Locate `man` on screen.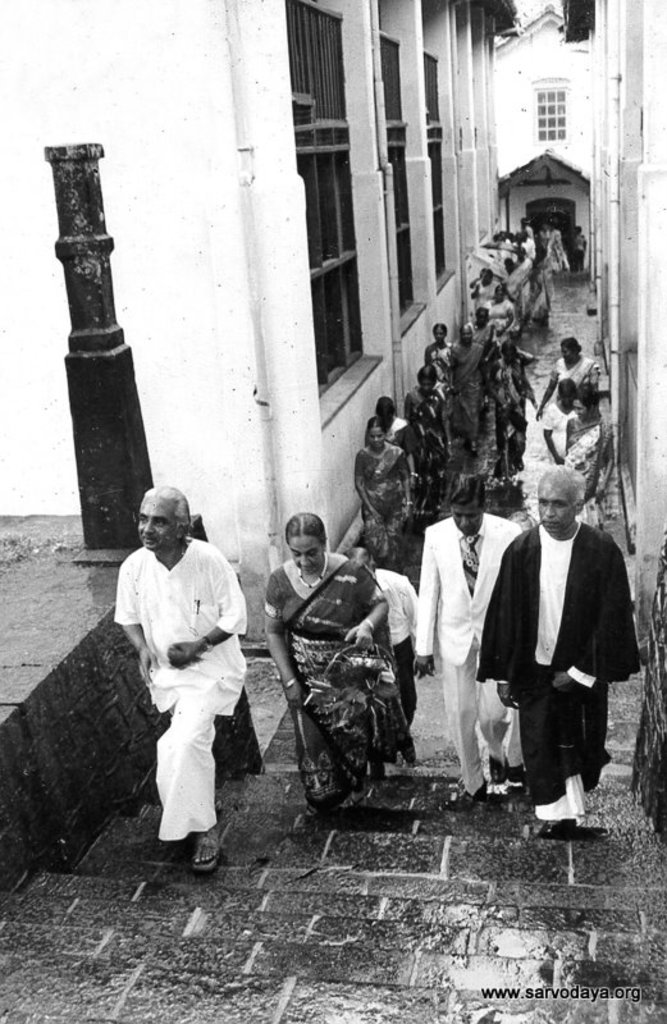
On screen at 335,545,434,765.
